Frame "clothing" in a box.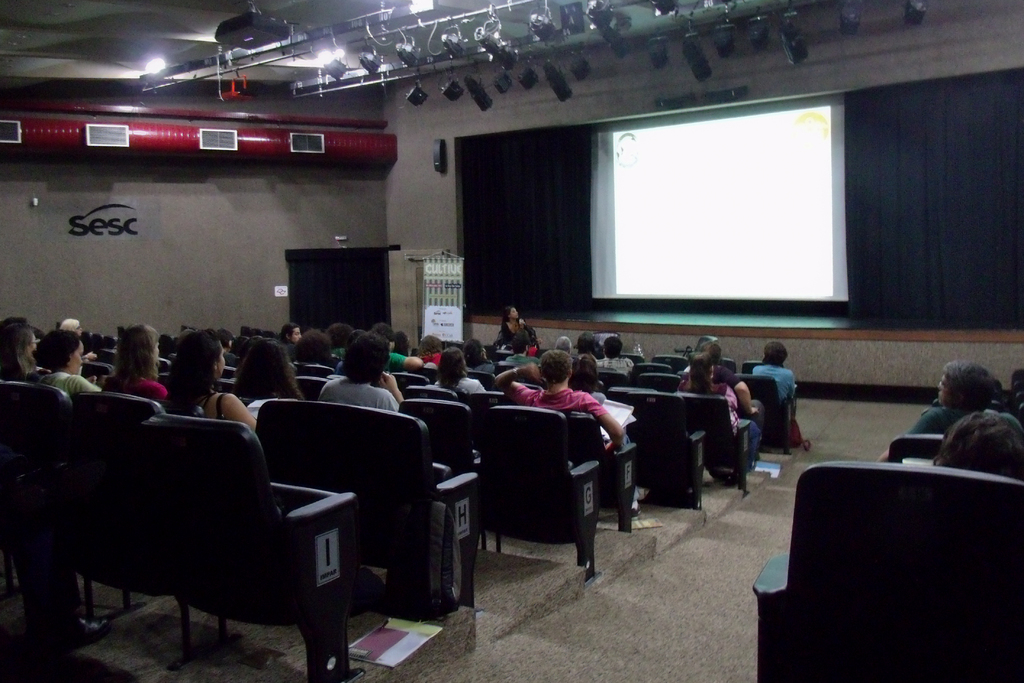
x1=680 y1=383 x2=740 y2=427.
